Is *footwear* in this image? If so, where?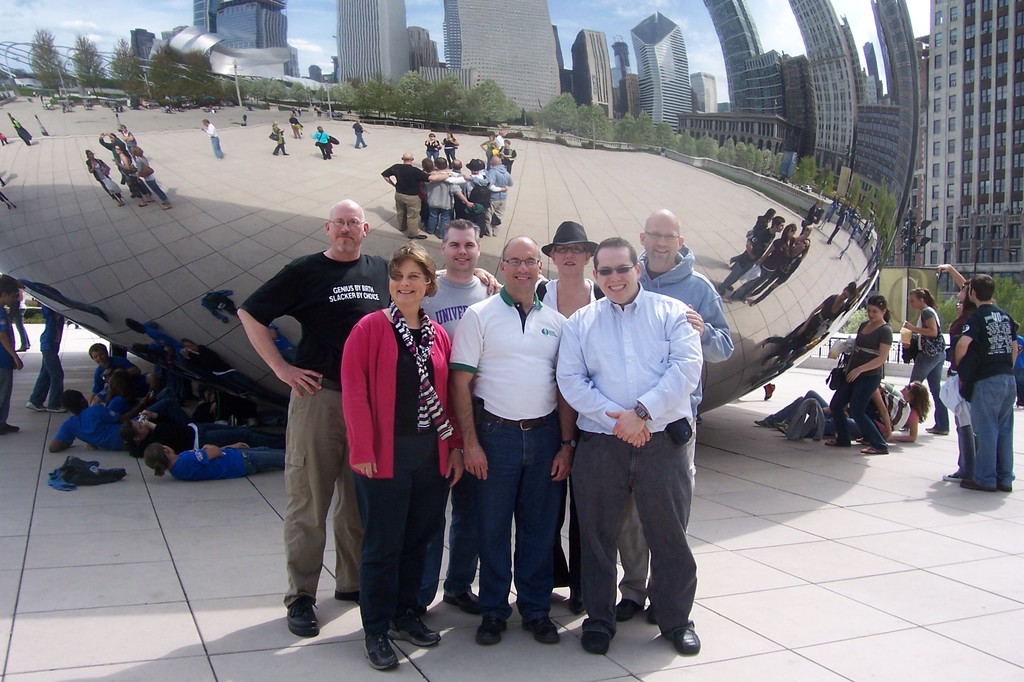
Yes, at select_region(336, 591, 362, 603).
